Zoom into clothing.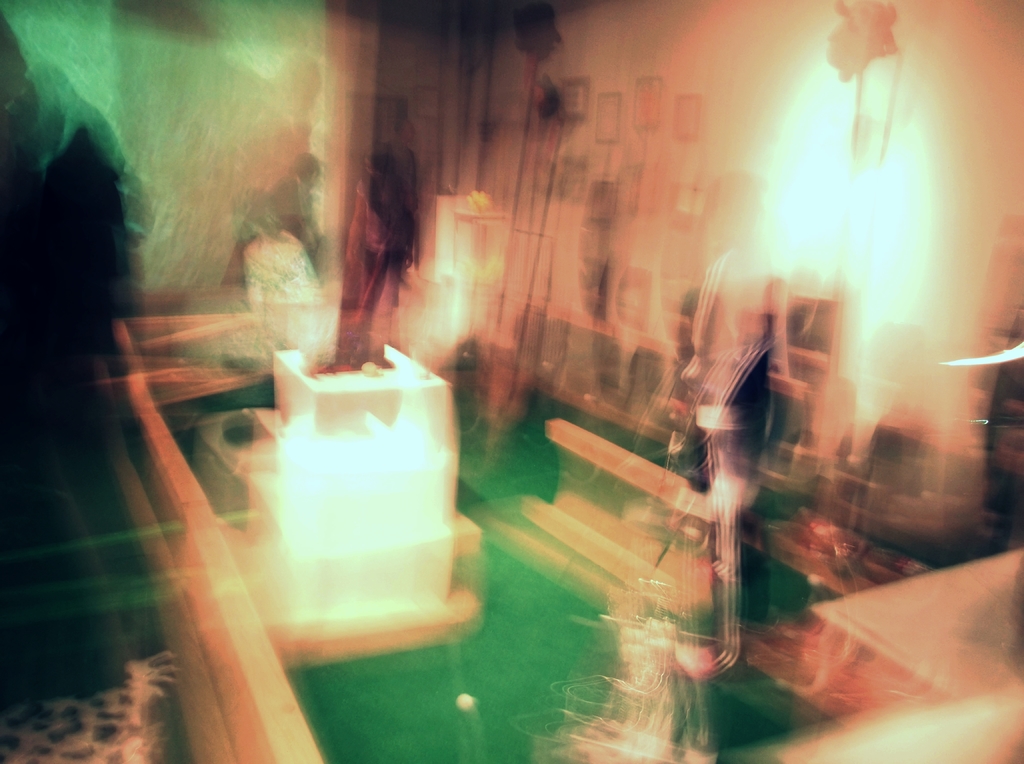
Zoom target: crop(222, 176, 326, 285).
